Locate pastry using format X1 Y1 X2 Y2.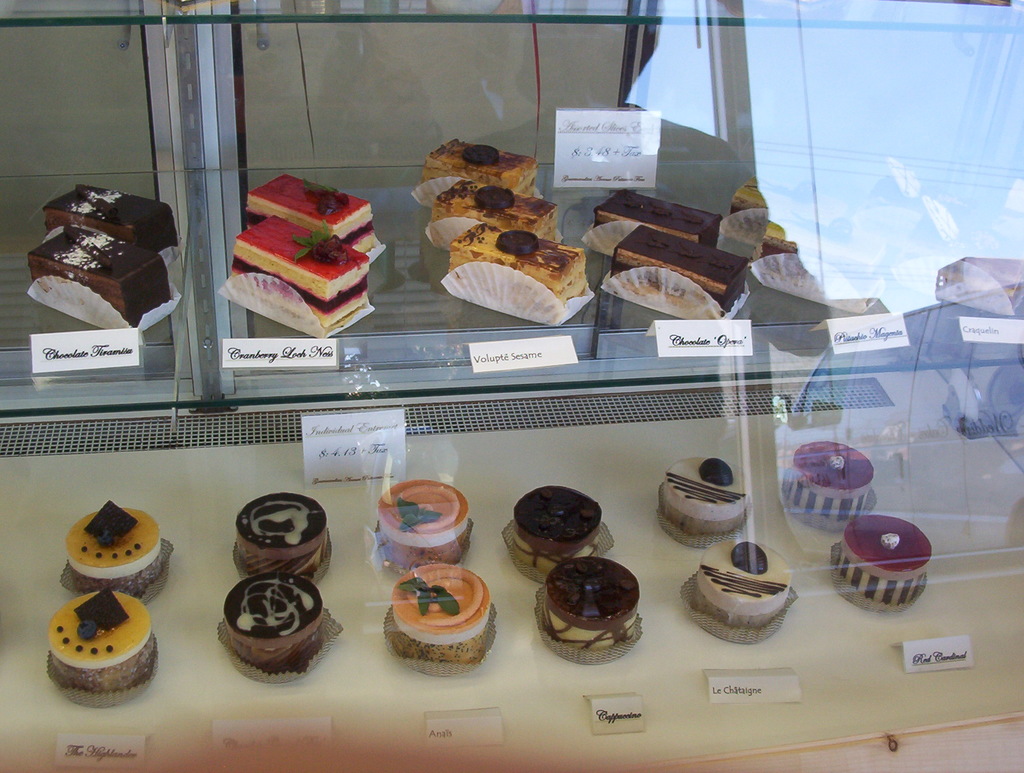
542 561 646 658.
